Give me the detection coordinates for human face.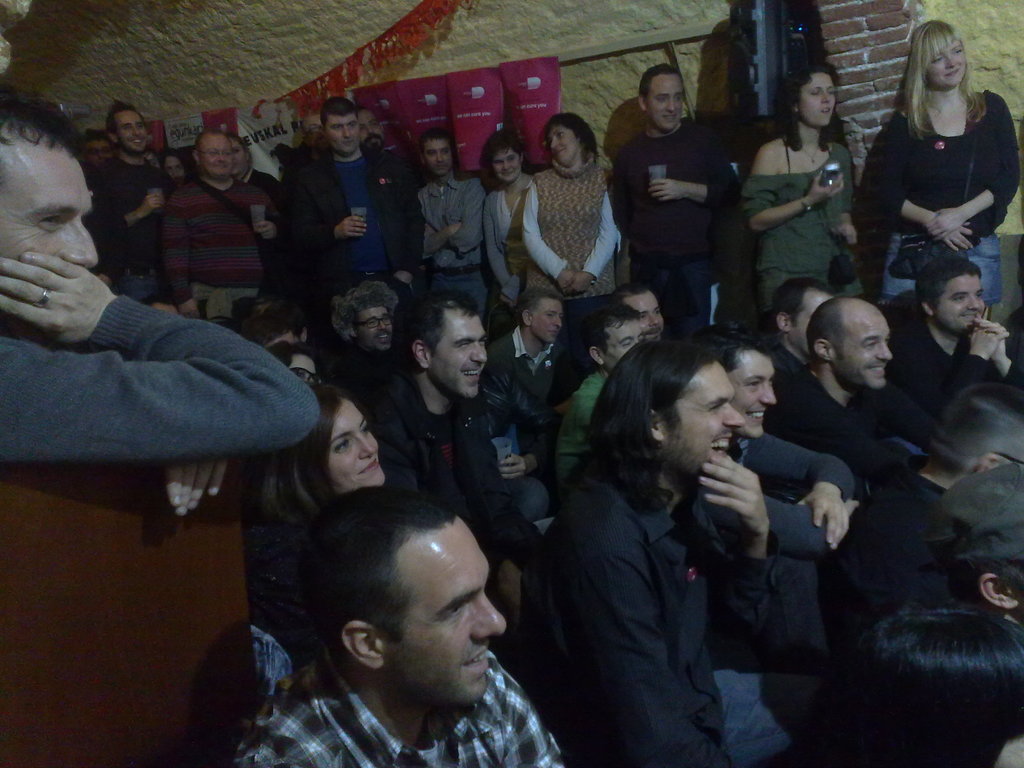
locate(231, 143, 246, 173).
